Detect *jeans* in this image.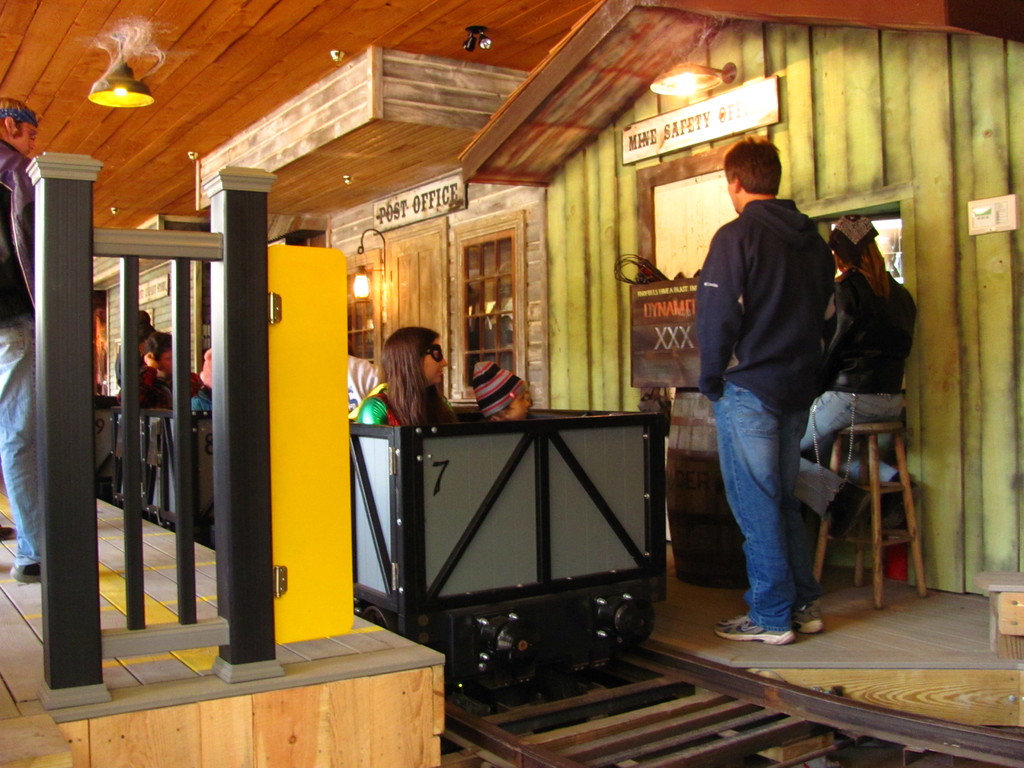
Detection: [x1=701, y1=357, x2=833, y2=652].
